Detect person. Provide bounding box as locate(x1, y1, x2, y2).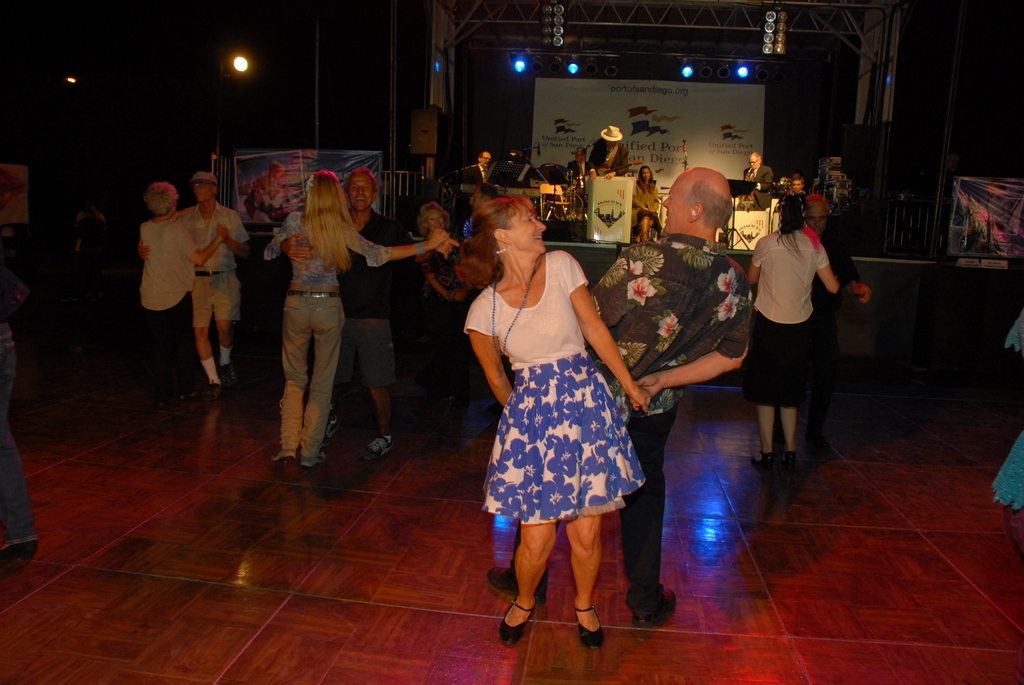
locate(753, 193, 838, 464).
